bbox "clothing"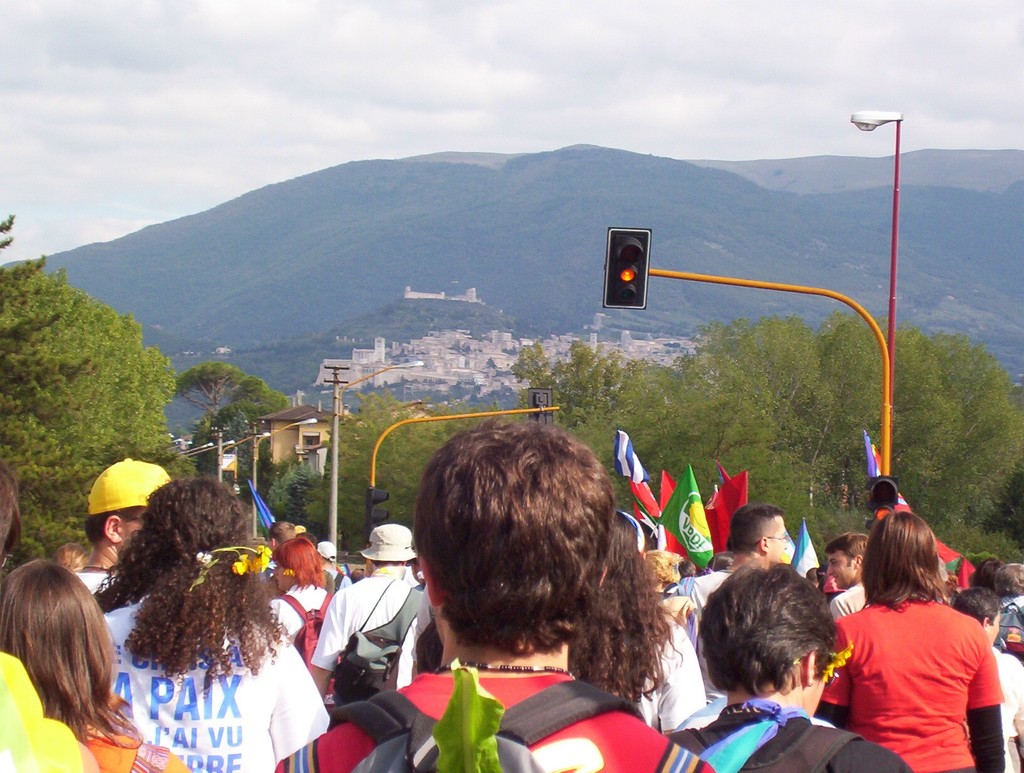
region(85, 721, 198, 772)
